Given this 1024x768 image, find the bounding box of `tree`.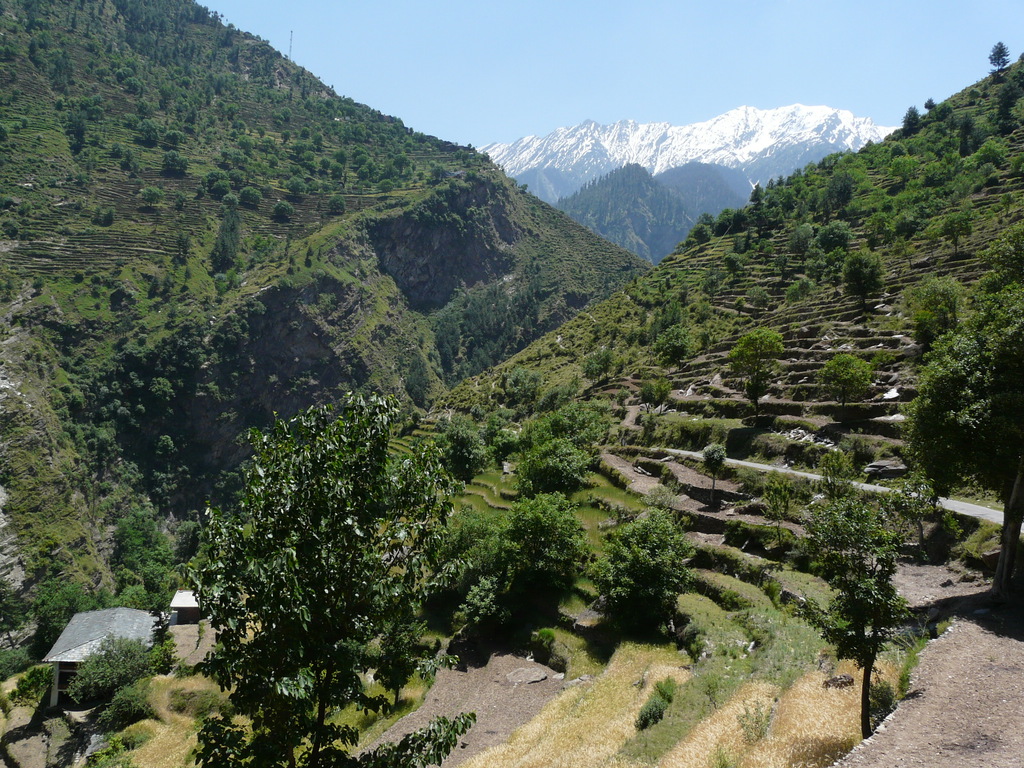
box(258, 129, 266, 135).
